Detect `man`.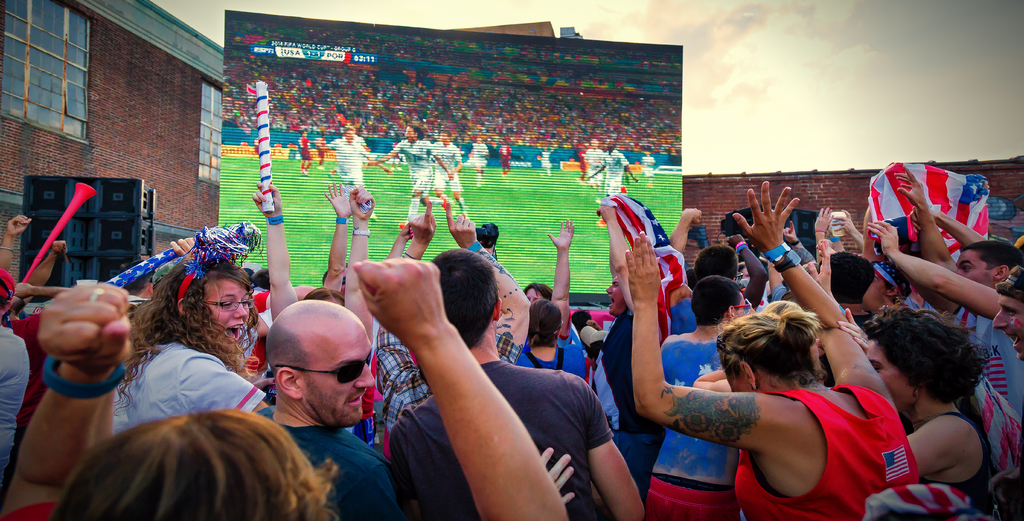
Detected at (x1=314, y1=125, x2=392, y2=220).
